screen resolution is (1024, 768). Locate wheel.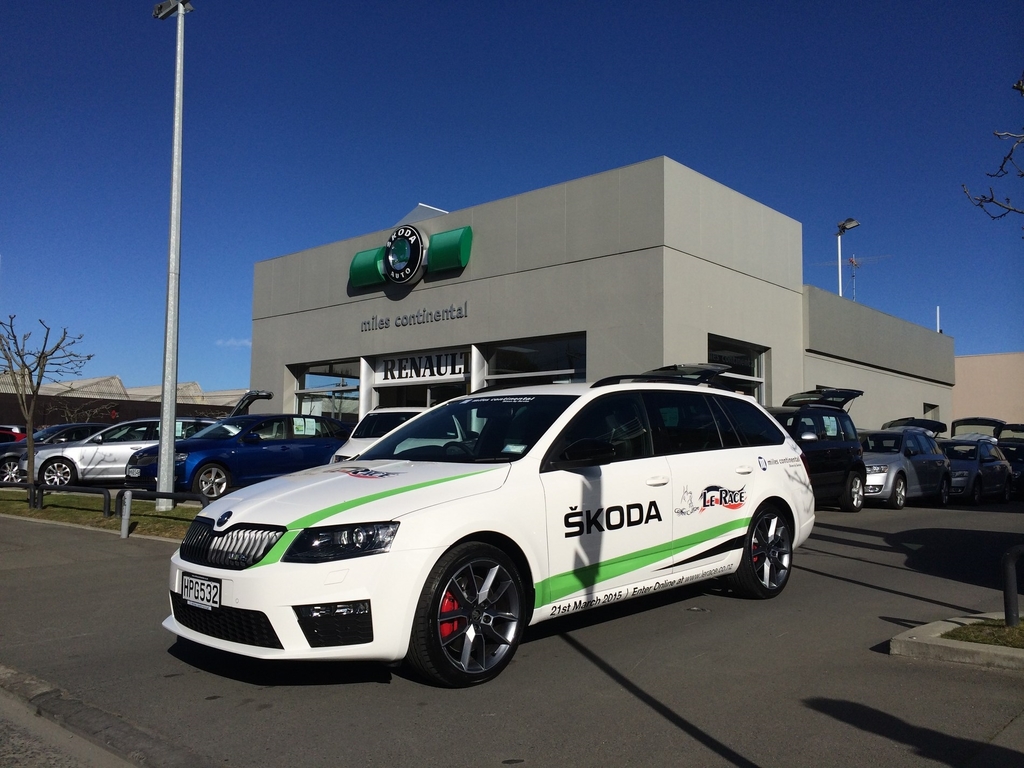
40:454:79:495.
